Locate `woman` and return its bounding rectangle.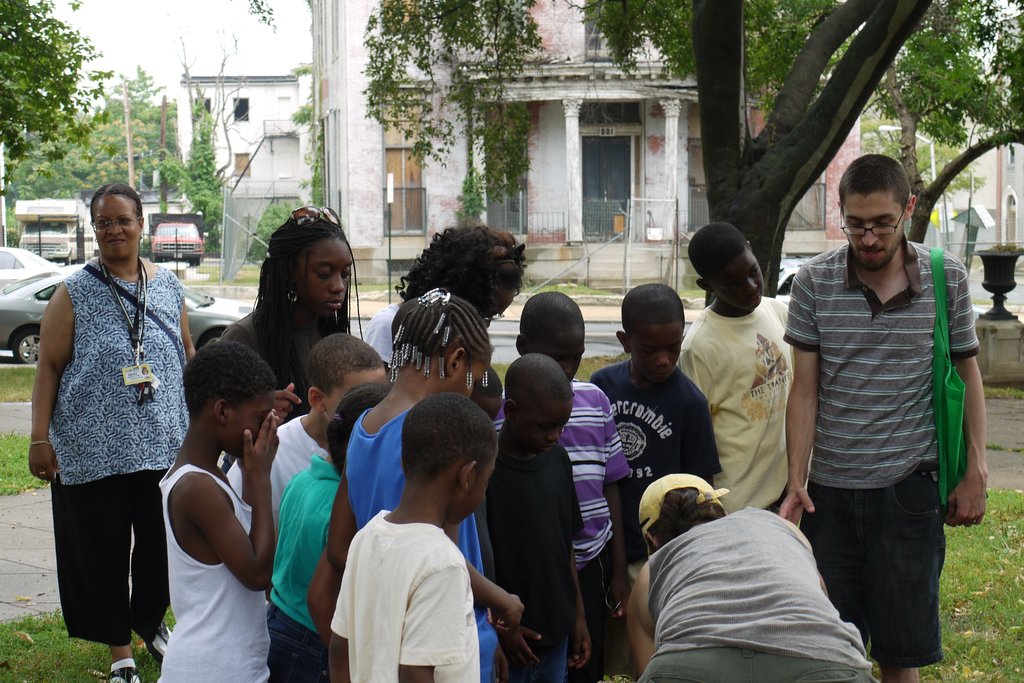
[left=217, top=216, right=360, bottom=425].
